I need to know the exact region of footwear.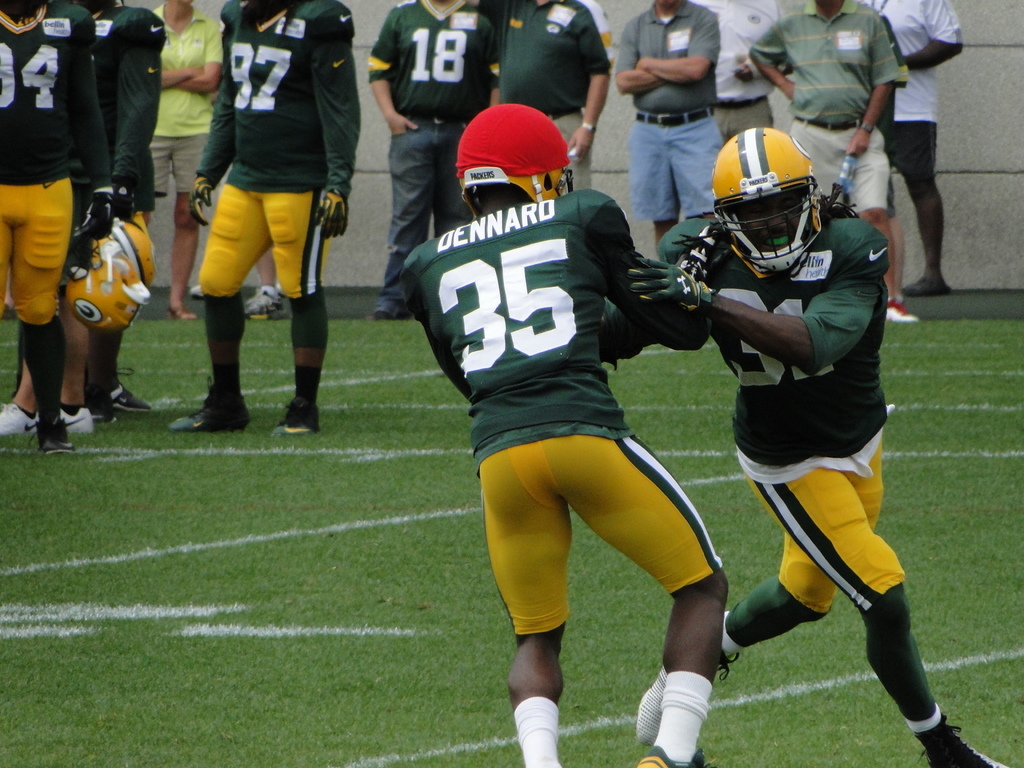
Region: detection(637, 749, 712, 767).
